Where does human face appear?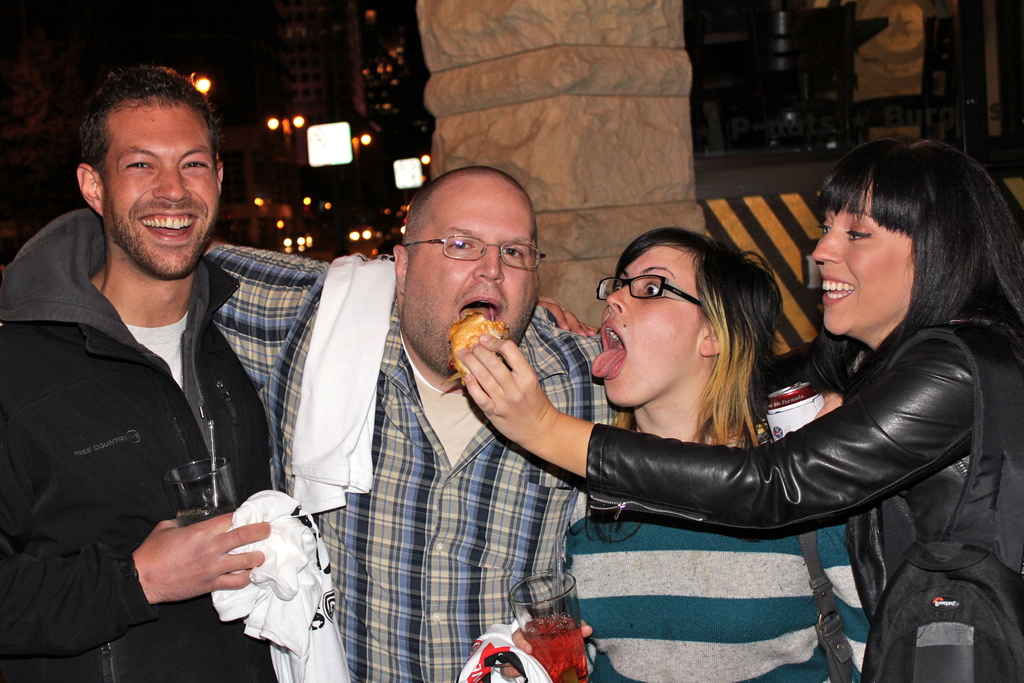
Appears at 589,242,708,407.
